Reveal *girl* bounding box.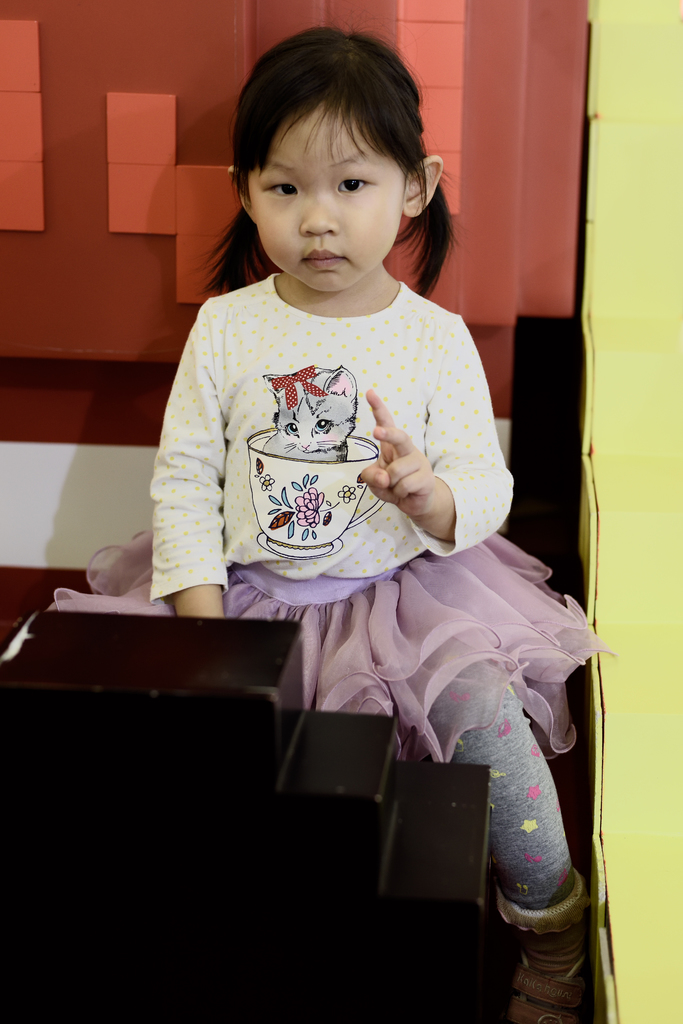
Revealed: box=[44, 32, 615, 1023].
